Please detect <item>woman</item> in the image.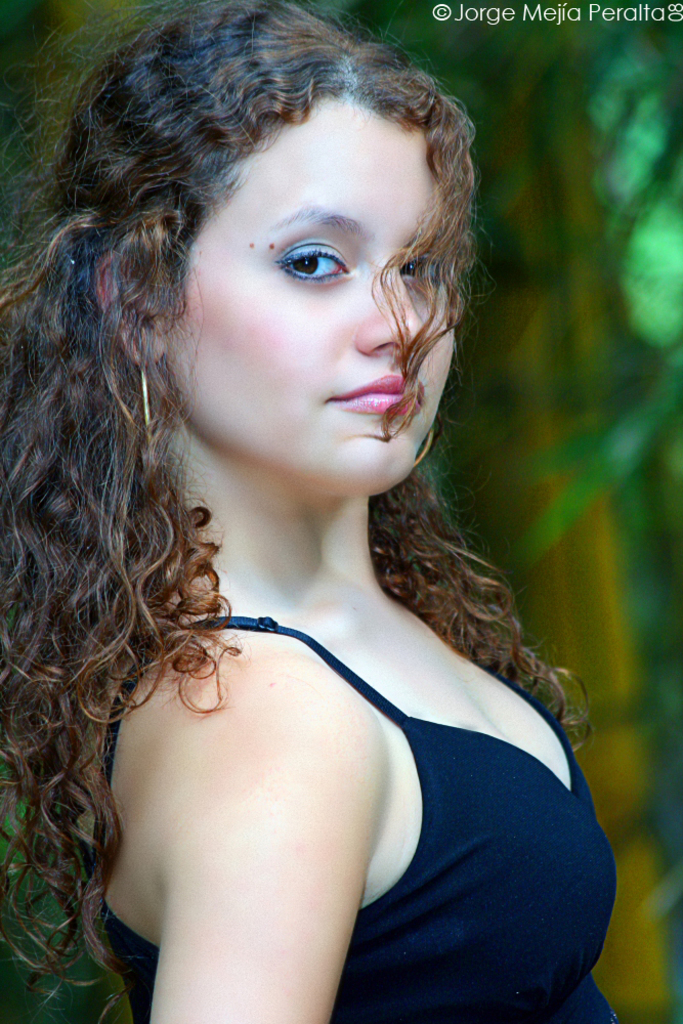
bbox=[23, 16, 634, 1001].
